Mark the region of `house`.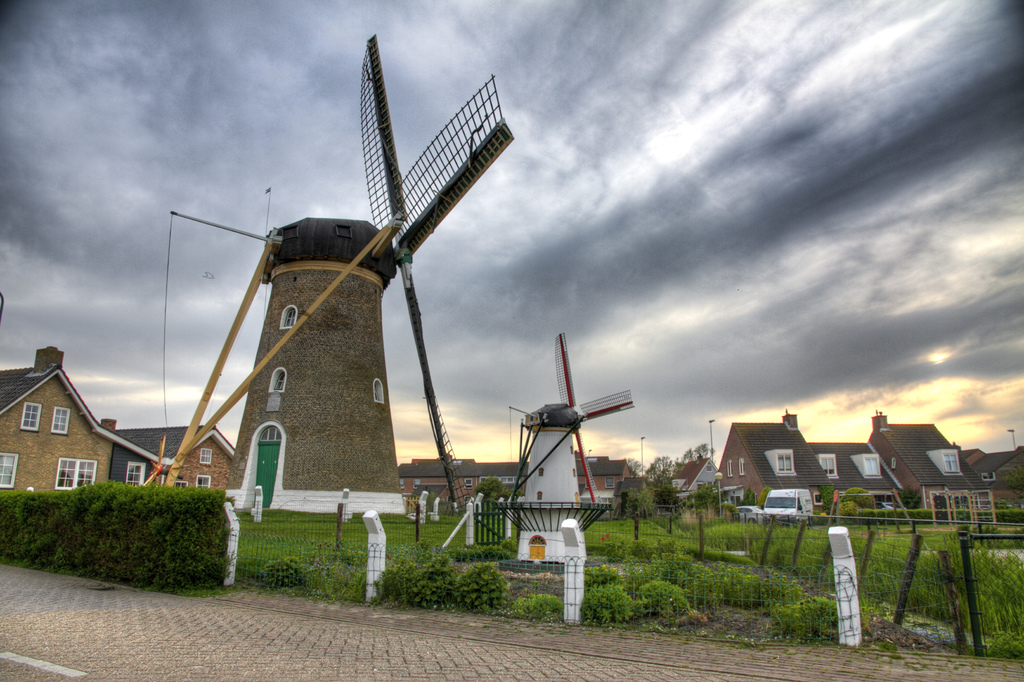
Region: box=[3, 339, 150, 540].
